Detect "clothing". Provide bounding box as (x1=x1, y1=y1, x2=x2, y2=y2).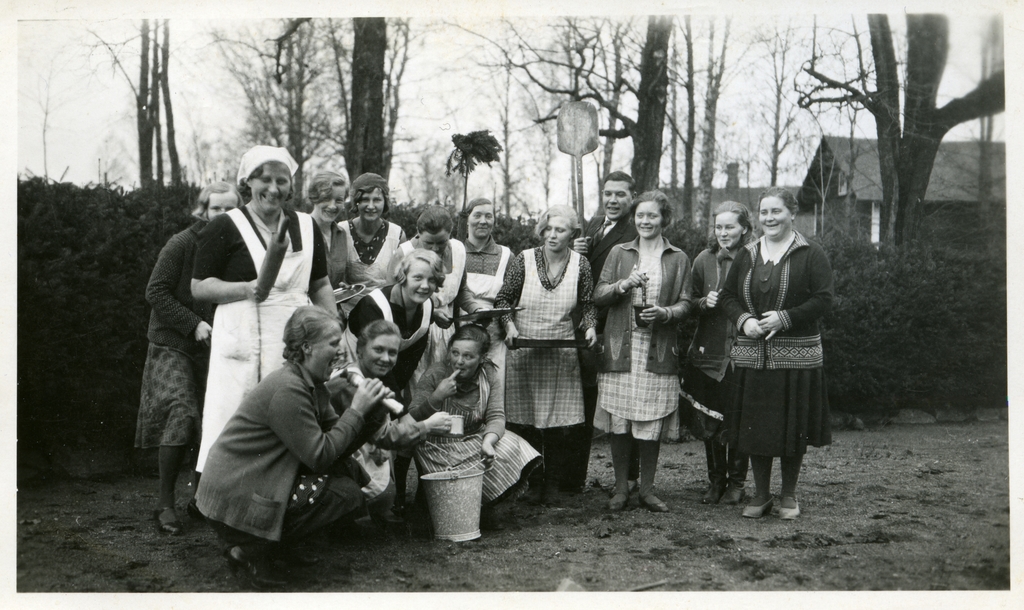
(x1=199, y1=352, x2=372, y2=559).
